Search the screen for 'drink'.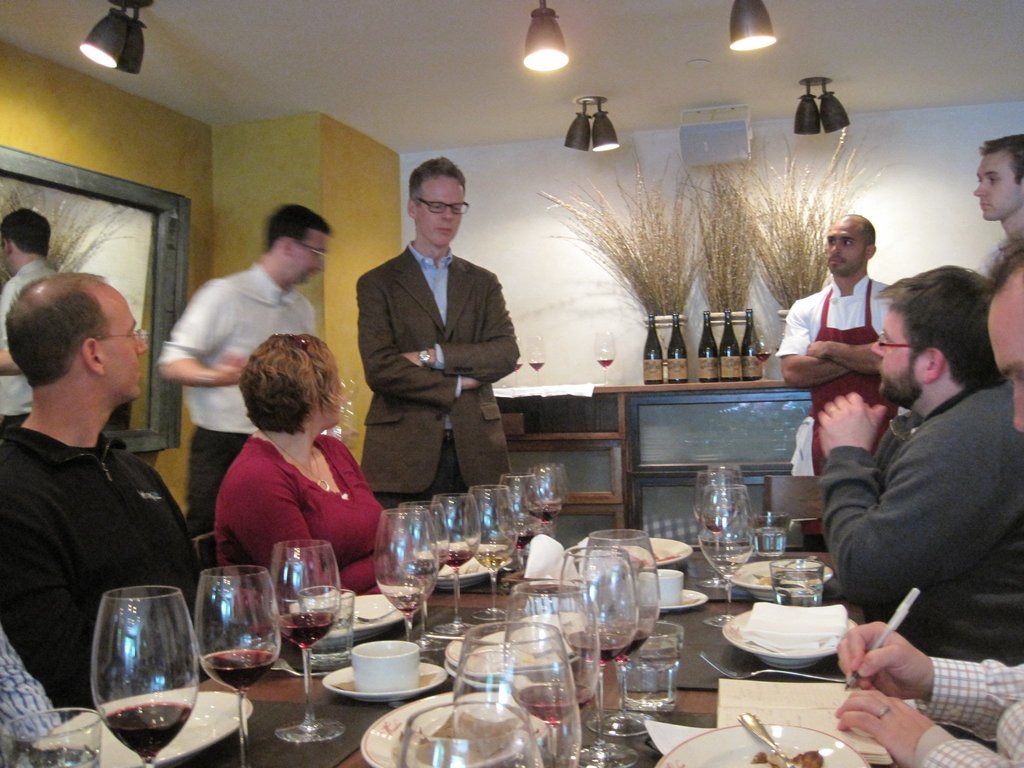
Found at BBox(527, 362, 546, 374).
